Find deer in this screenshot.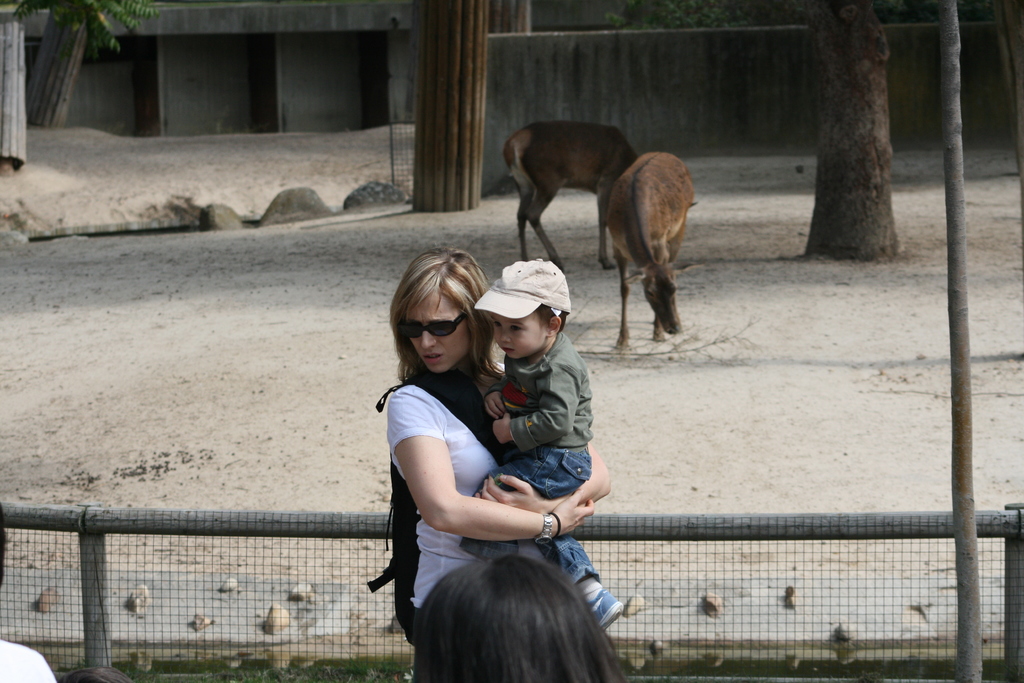
The bounding box for deer is l=603, t=149, r=696, b=355.
